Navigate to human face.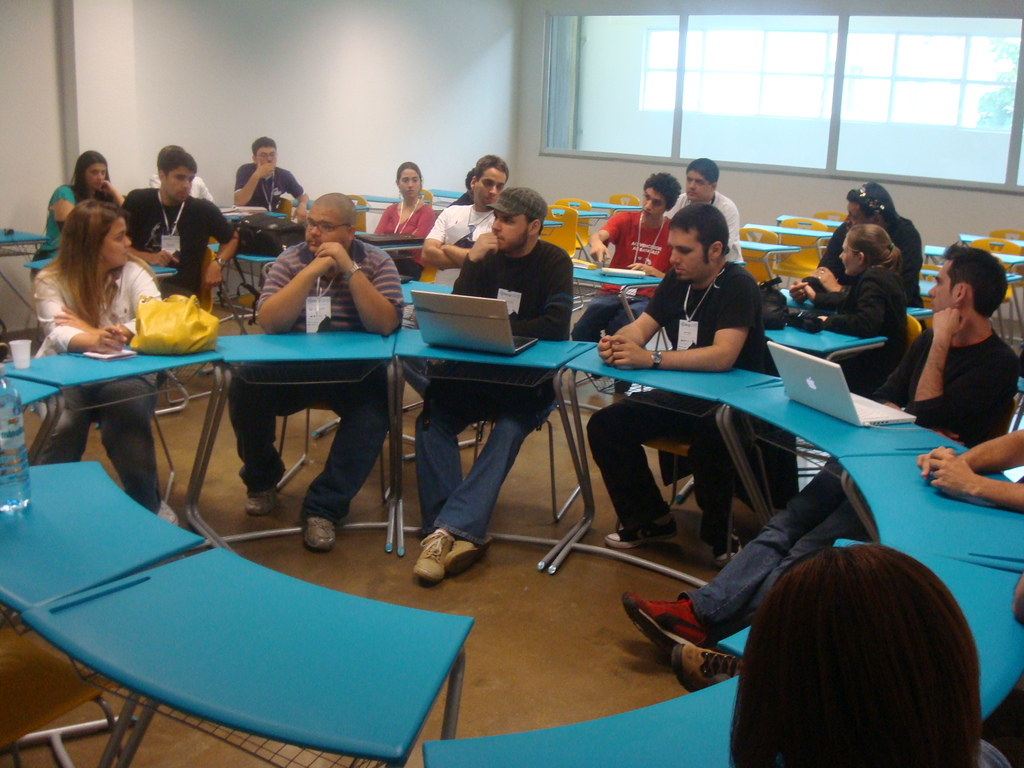
Navigation target: (170,166,191,201).
